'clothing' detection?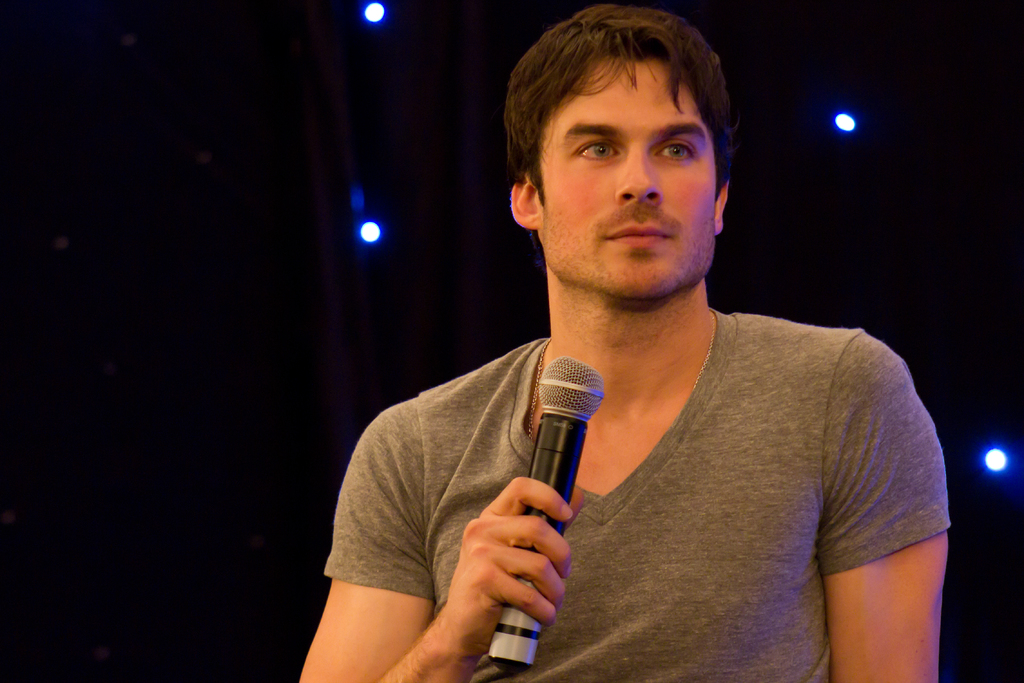
(x1=329, y1=334, x2=950, y2=682)
